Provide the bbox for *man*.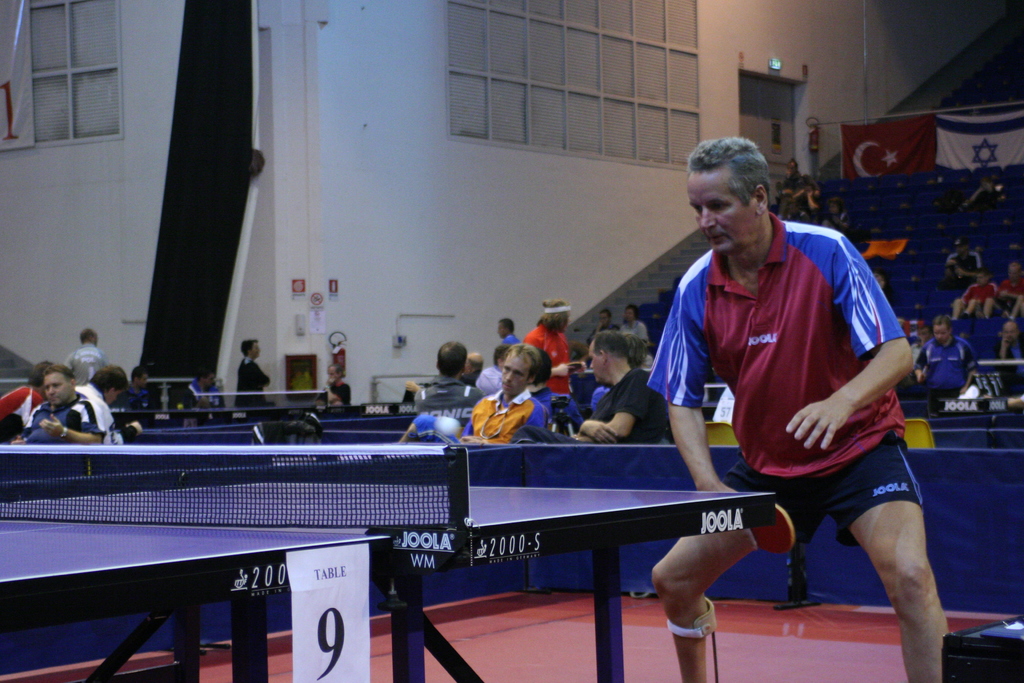
<region>950, 237, 984, 299</region>.
